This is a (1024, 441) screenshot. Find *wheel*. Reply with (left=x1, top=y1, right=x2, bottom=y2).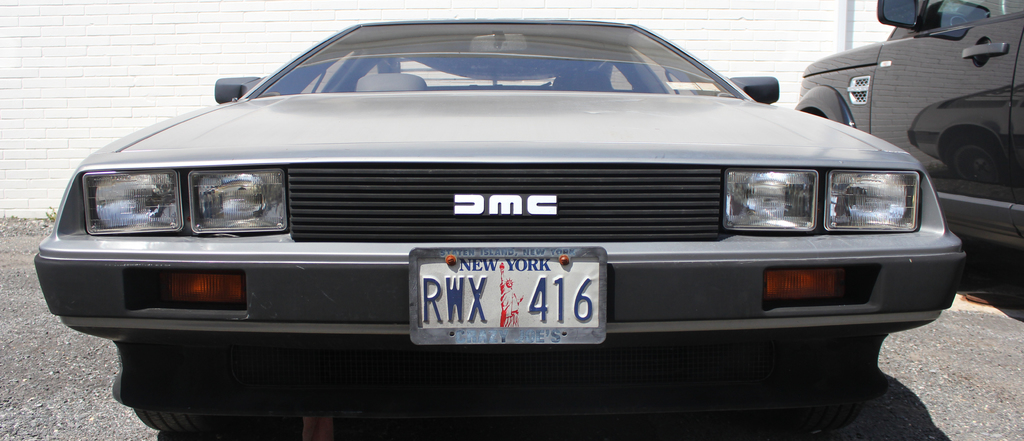
(left=136, top=409, right=219, bottom=435).
